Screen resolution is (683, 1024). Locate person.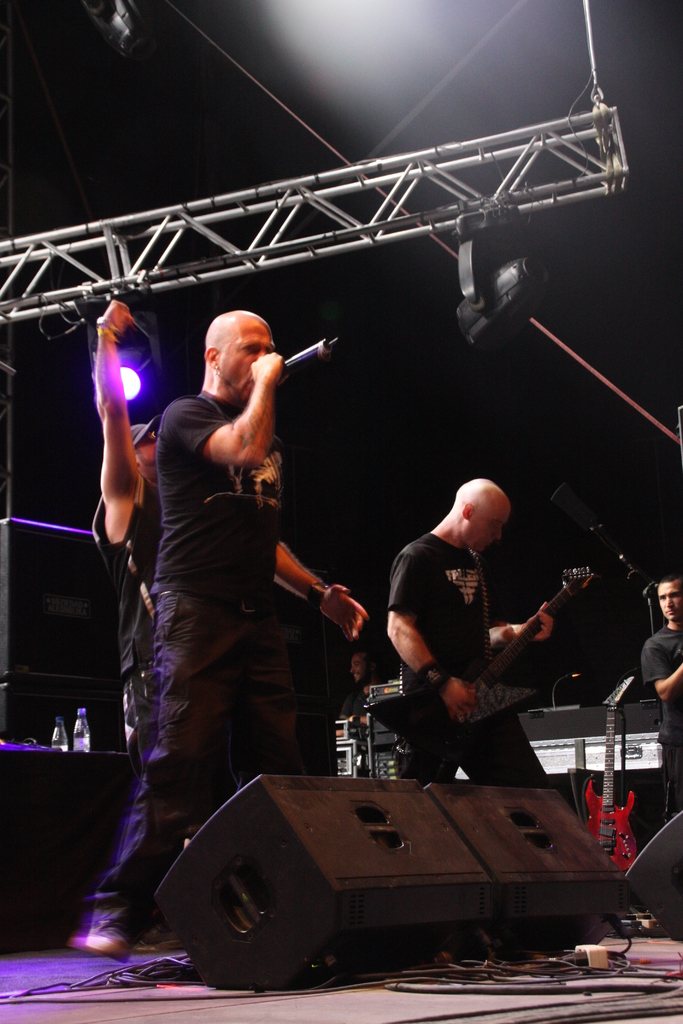
396/471/566/784.
